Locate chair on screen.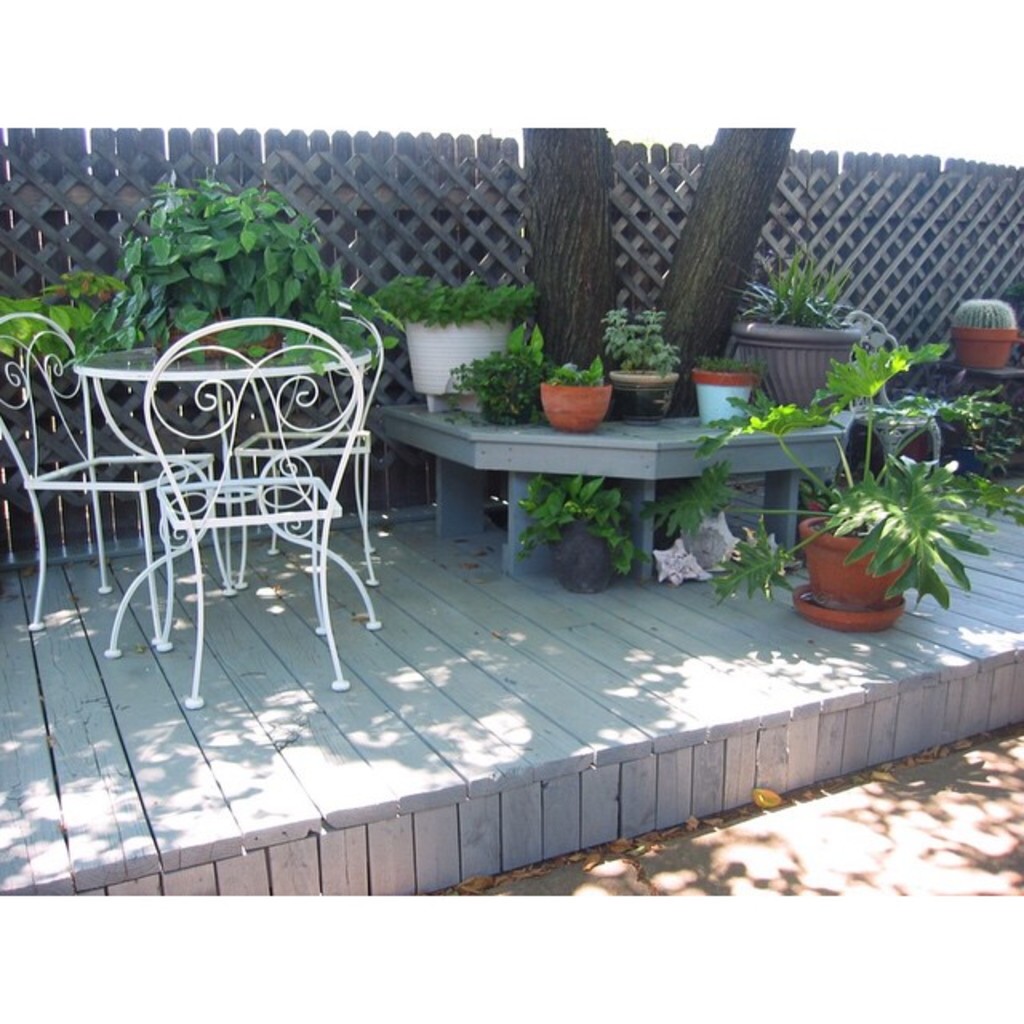
On screen at [0,312,240,645].
